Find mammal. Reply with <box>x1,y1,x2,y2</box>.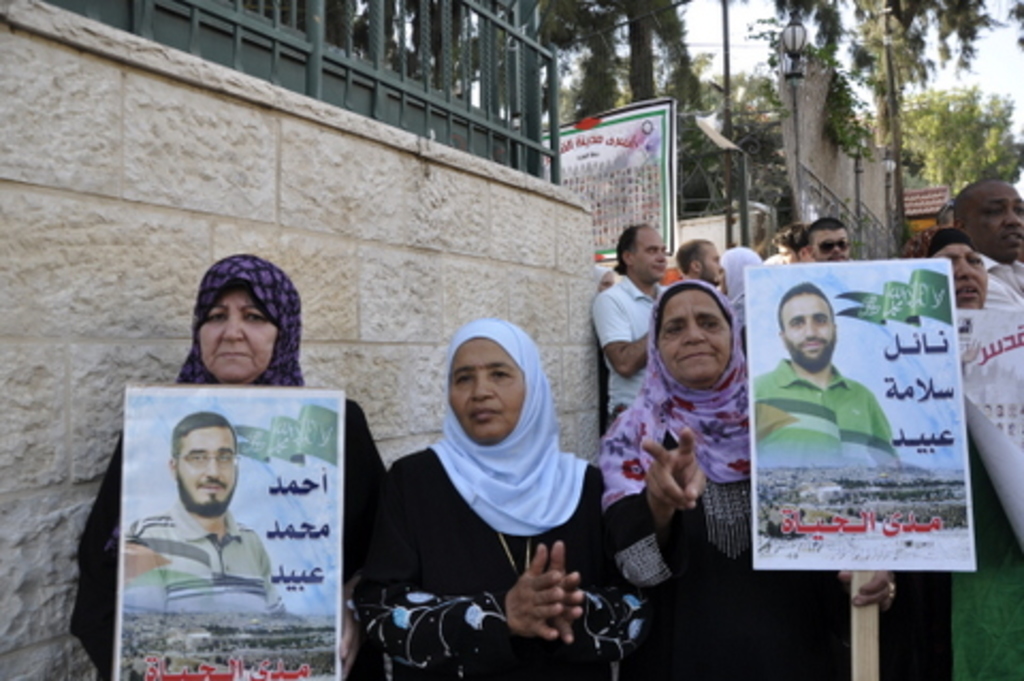
<box>352,307,631,636</box>.
